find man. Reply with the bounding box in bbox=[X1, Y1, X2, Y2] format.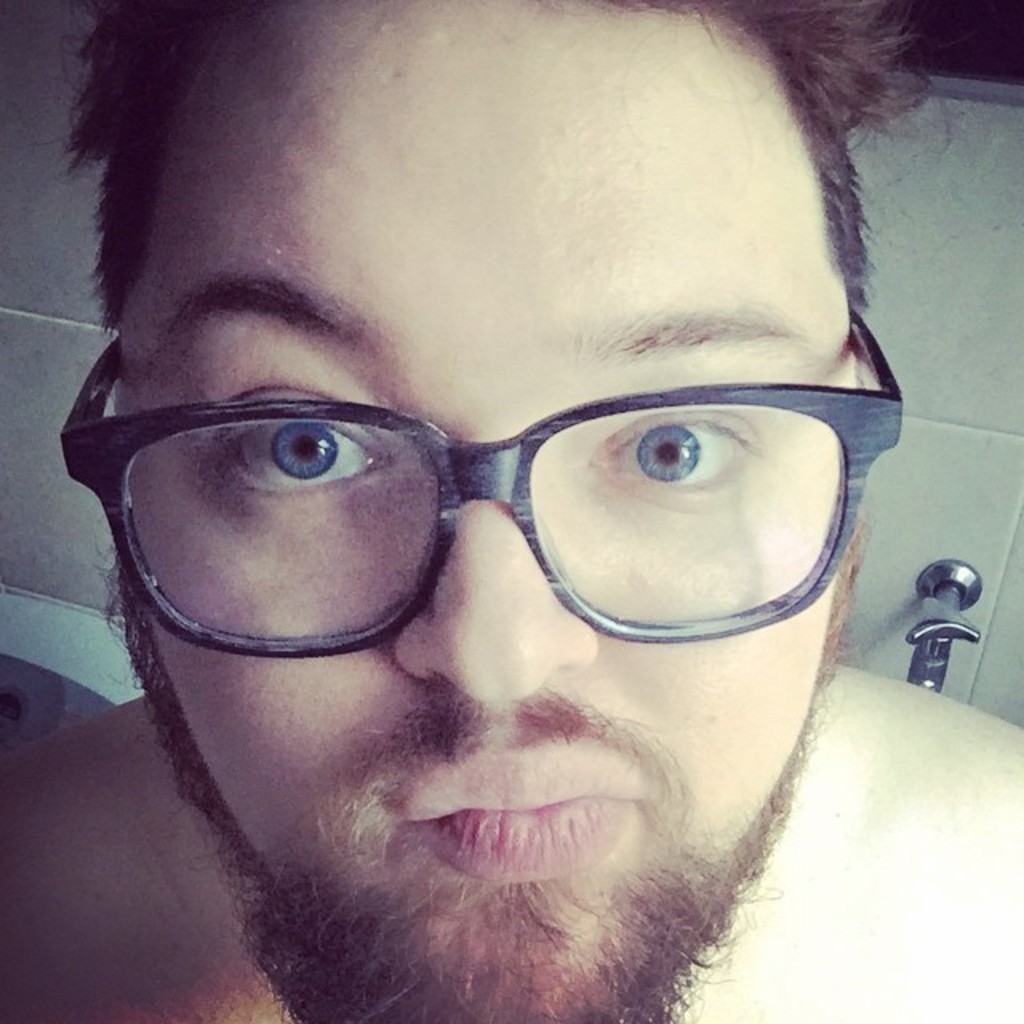
bbox=[0, 18, 1013, 1023].
